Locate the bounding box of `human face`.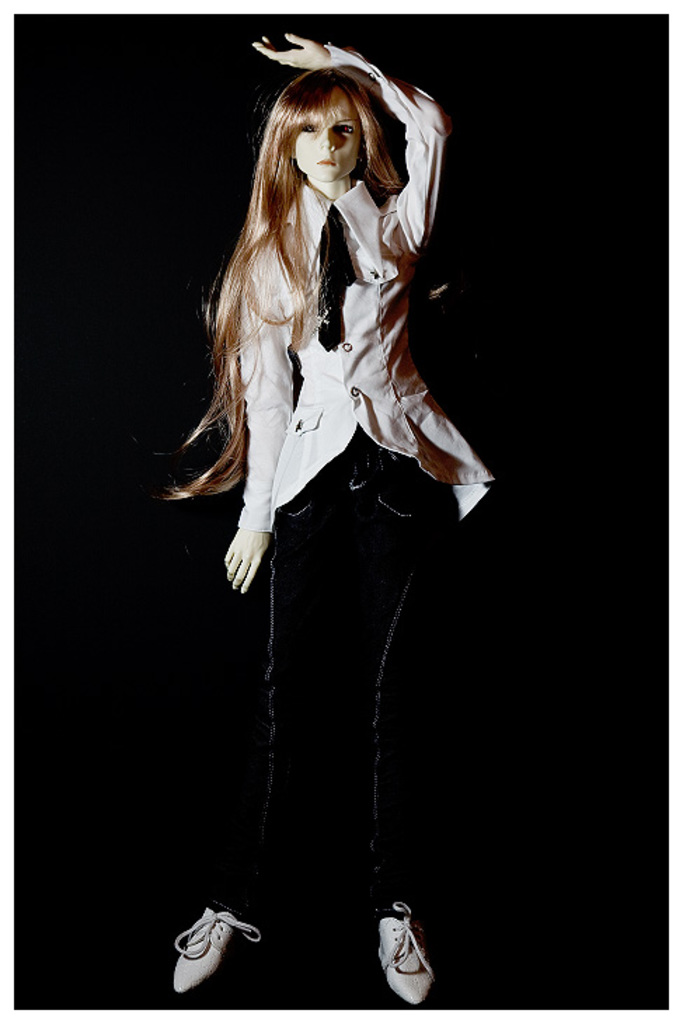
Bounding box: [292, 97, 359, 182].
